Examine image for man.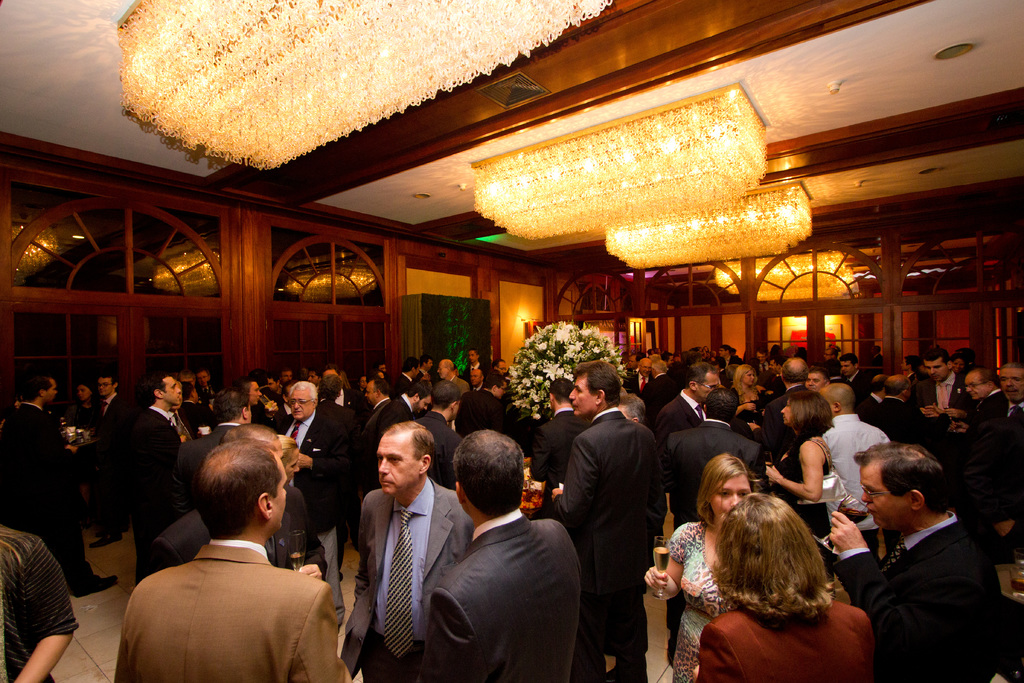
Examination result: 529 375 587 503.
